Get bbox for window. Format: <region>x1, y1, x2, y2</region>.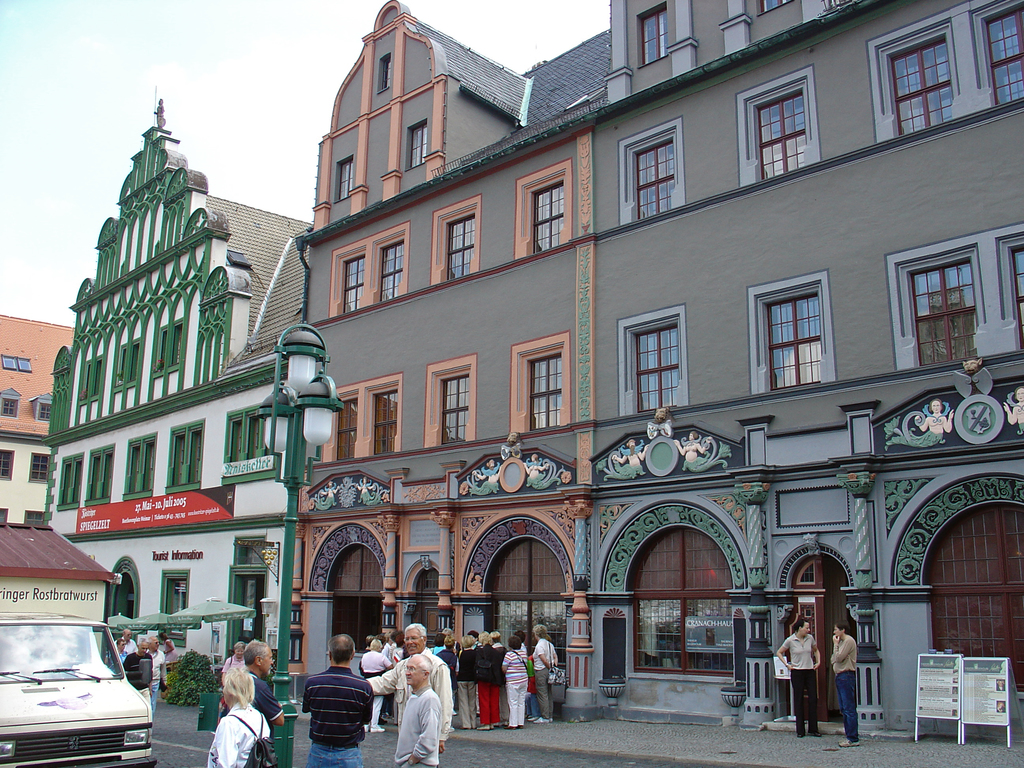
<region>879, 13, 979, 138</region>.
